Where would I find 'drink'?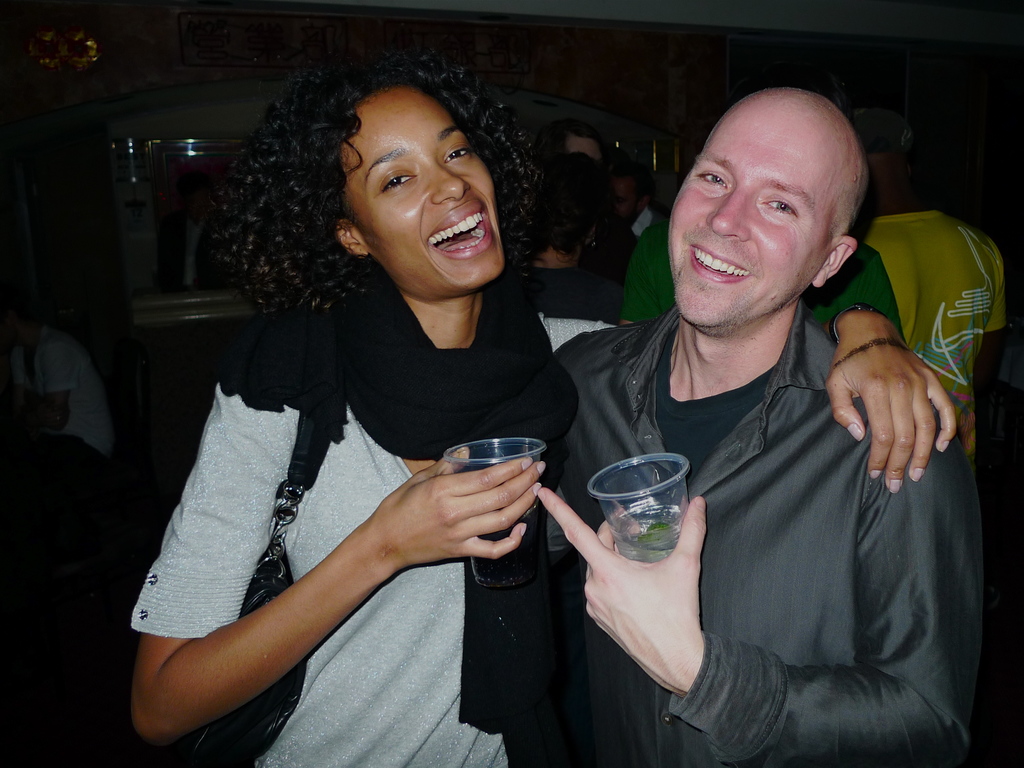
At (left=475, top=499, right=538, bottom=584).
